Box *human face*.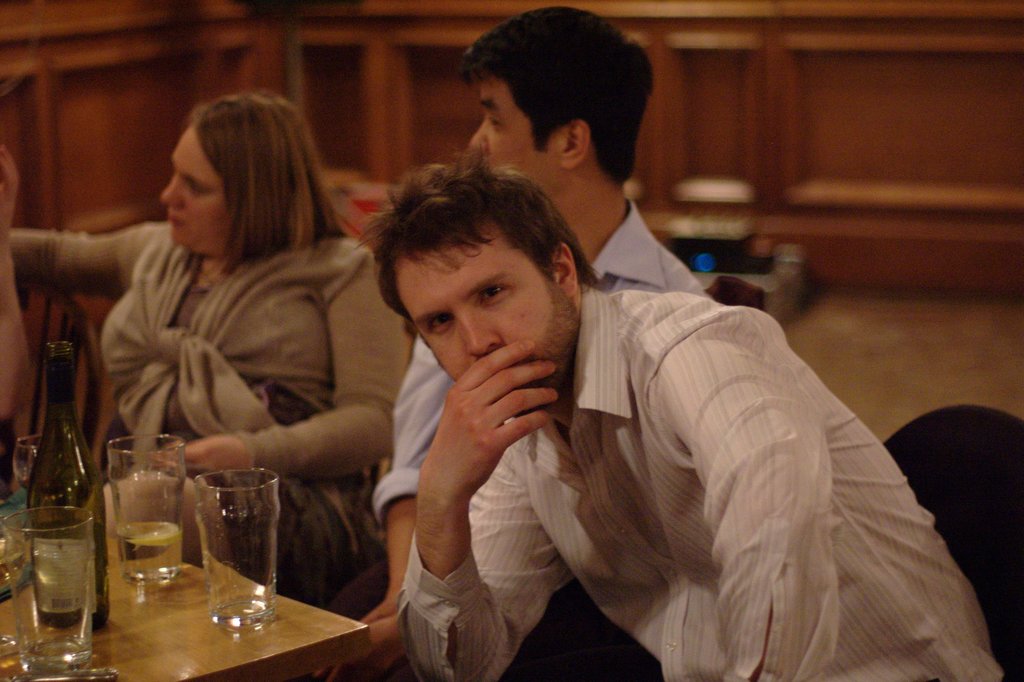
x1=468, y1=78, x2=538, y2=173.
